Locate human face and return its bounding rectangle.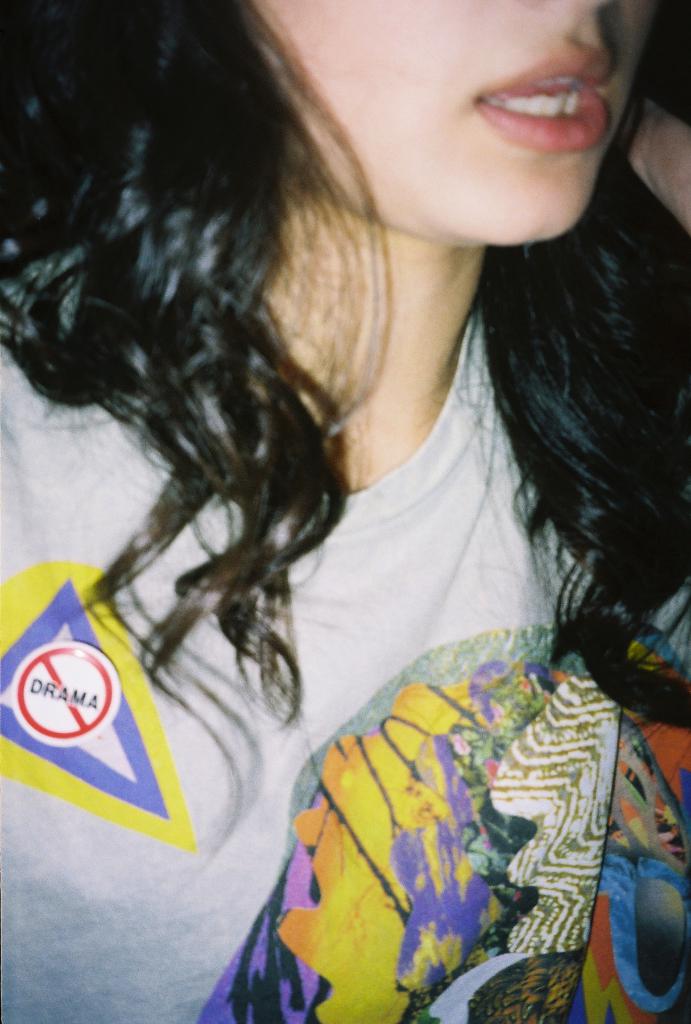
l=236, t=0, r=656, b=244.
